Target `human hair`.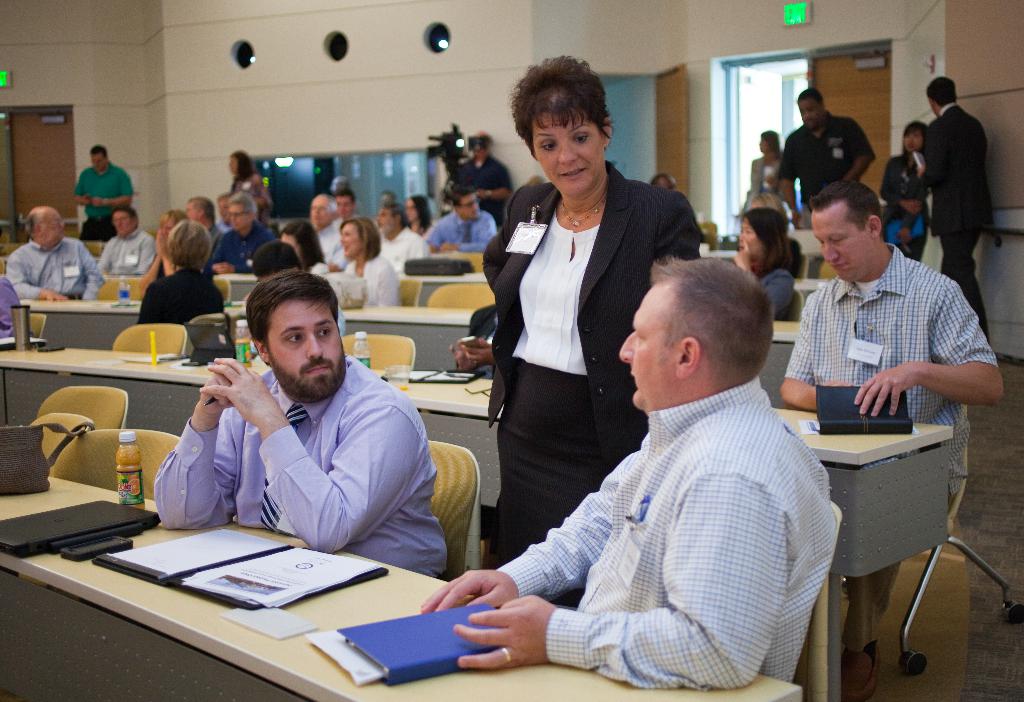
Target region: [x1=189, y1=199, x2=220, y2=230].
